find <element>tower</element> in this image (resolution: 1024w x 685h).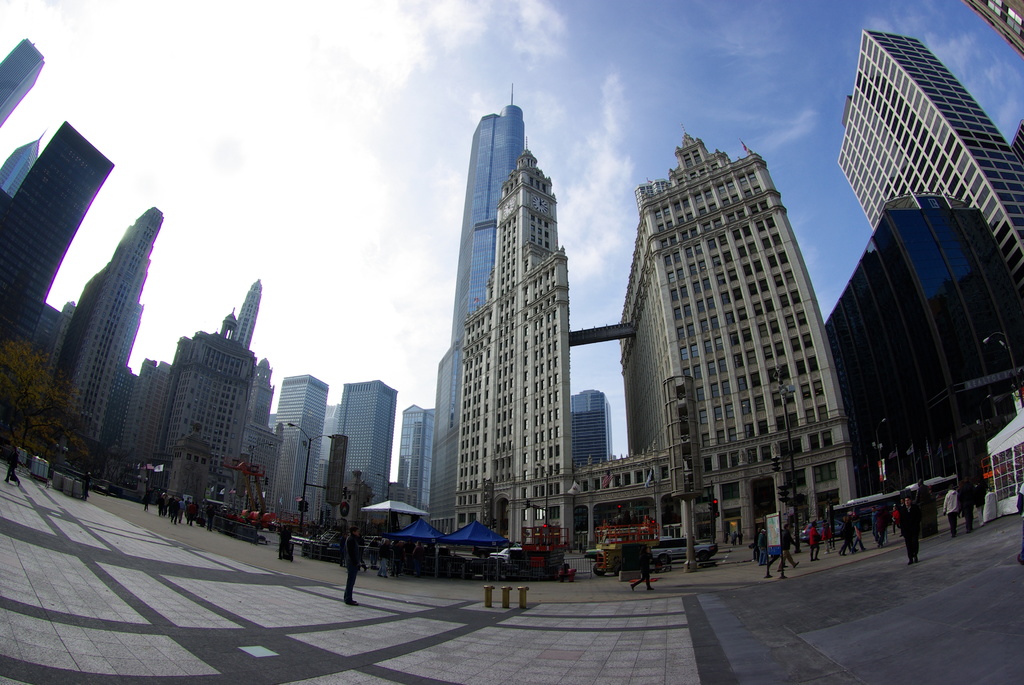
bbox=(236, 247, 270, 350).
